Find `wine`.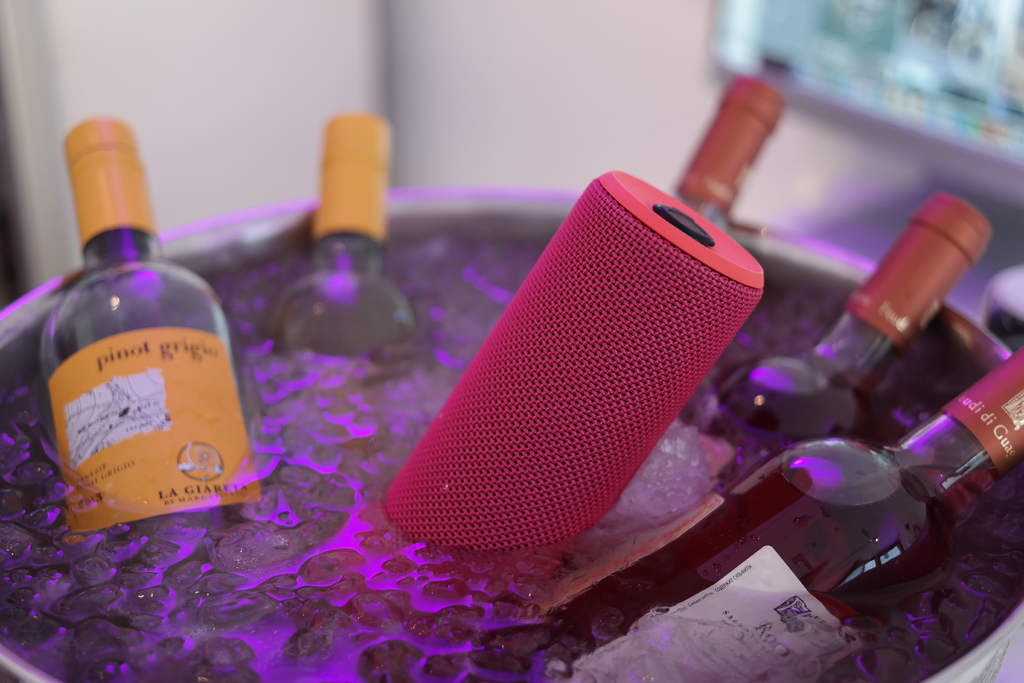
[x1=263, y1=104, x2=424, y2=364].
